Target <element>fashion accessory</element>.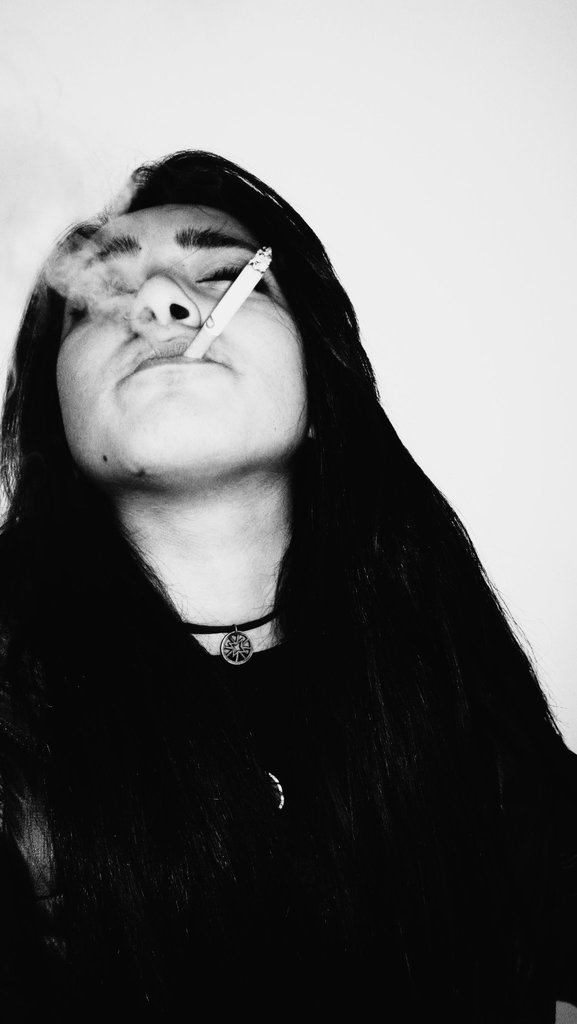
Target region: select_region(190, 612, 285, 666).
